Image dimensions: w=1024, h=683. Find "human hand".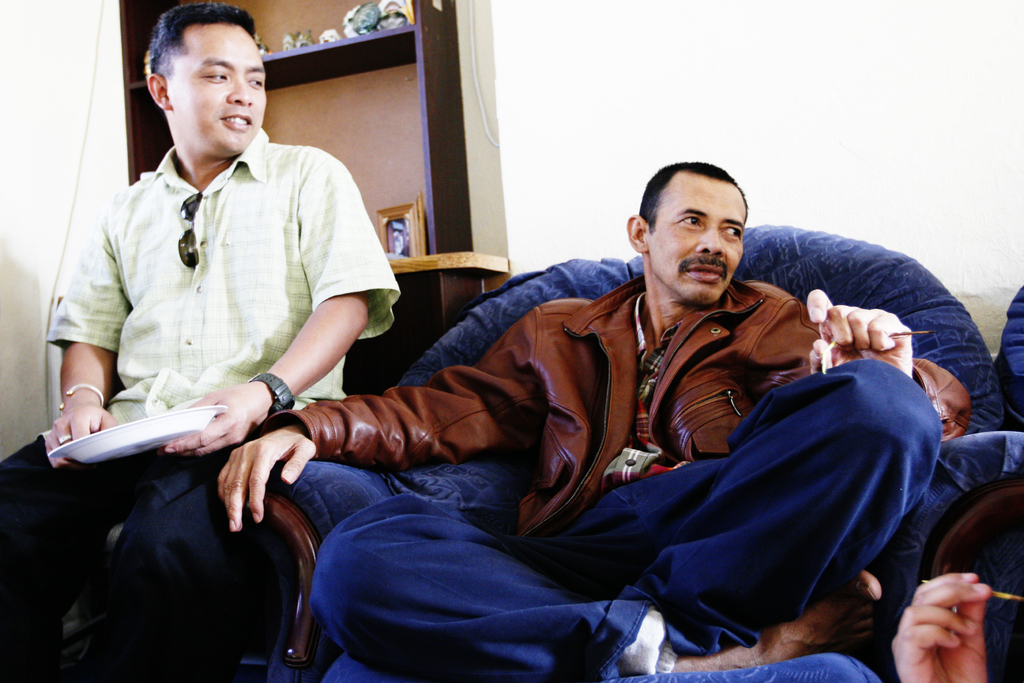
44, 402, 118, 470.
